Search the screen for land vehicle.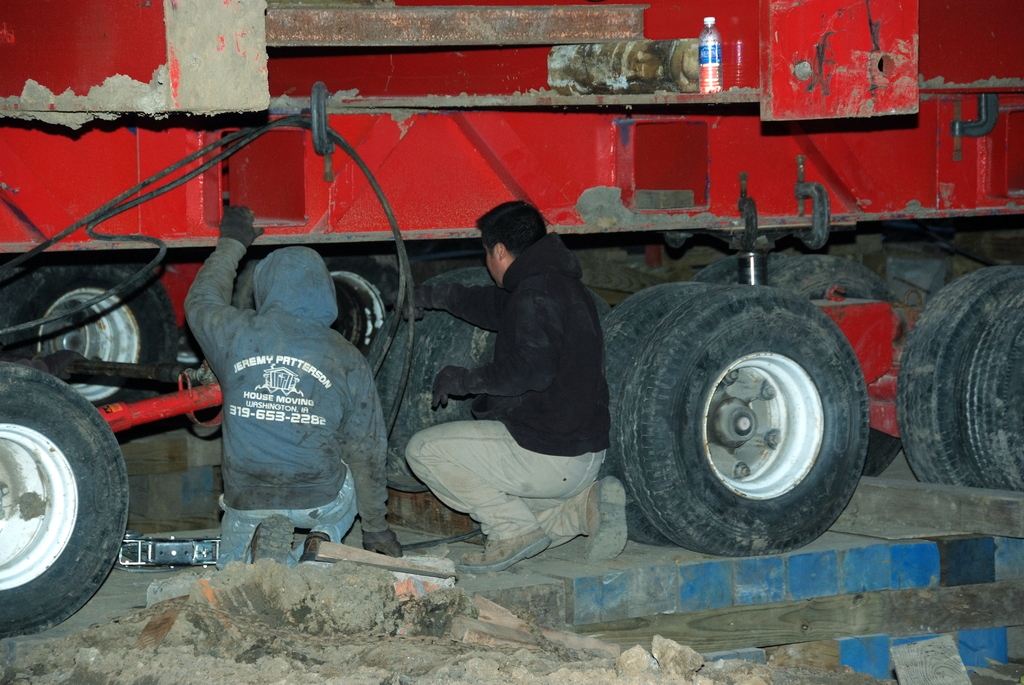
Found at bbox=[6, 0, 1023, 643].
